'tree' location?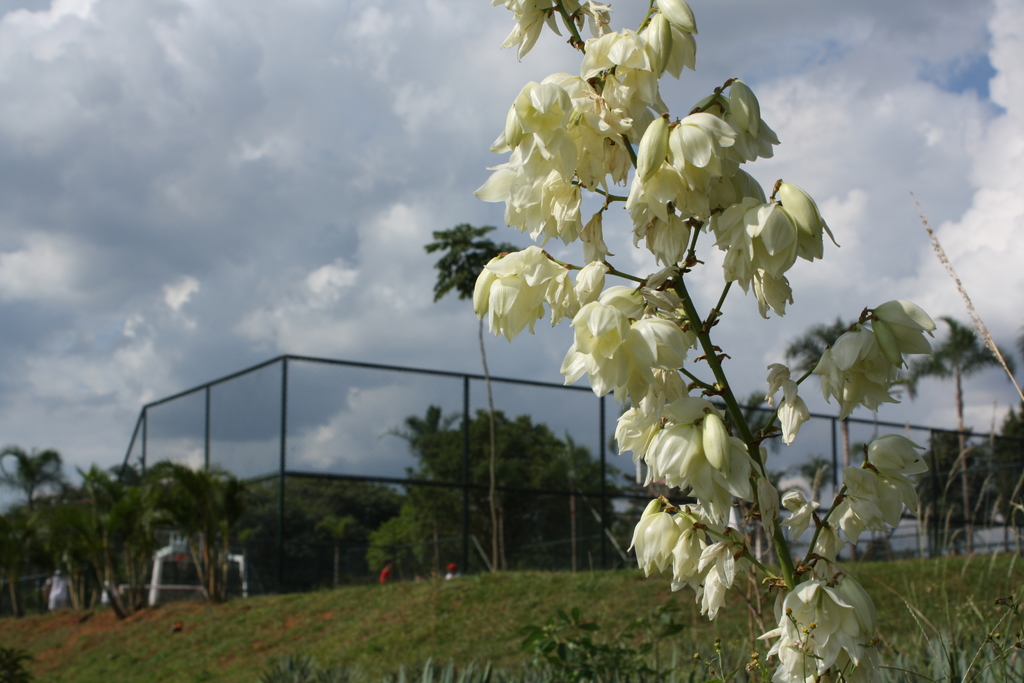
(left=659, top=377, right=794, bottom=573)
